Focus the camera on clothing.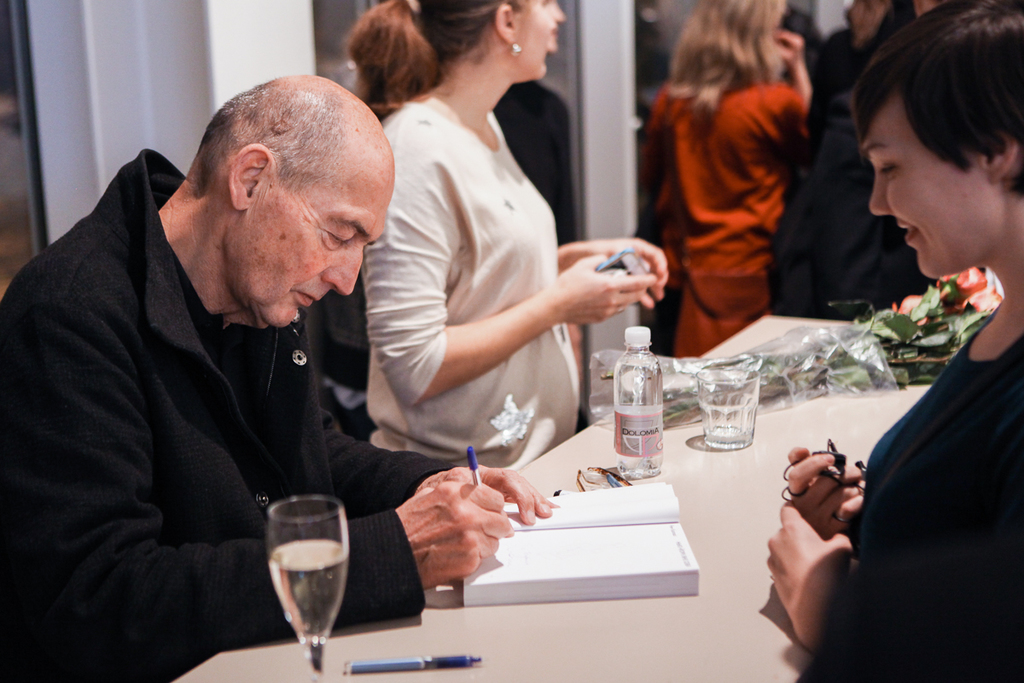
Focus region: (362,99,584,476).
